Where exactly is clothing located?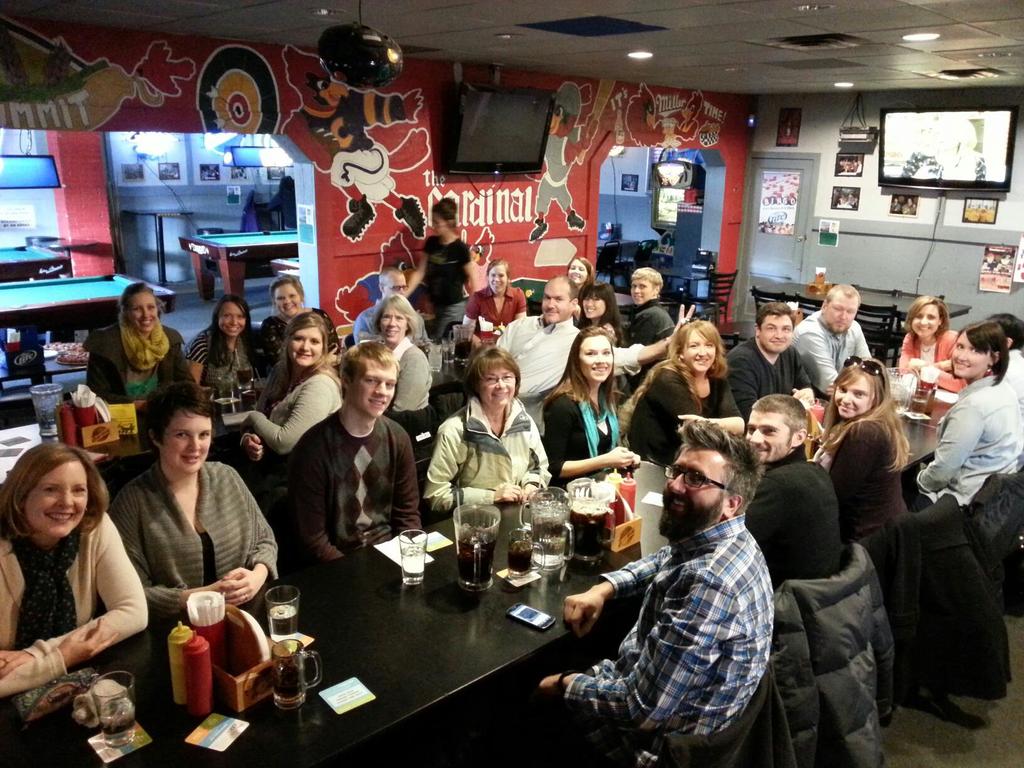
Its bounding box is [354,298,385,339].
